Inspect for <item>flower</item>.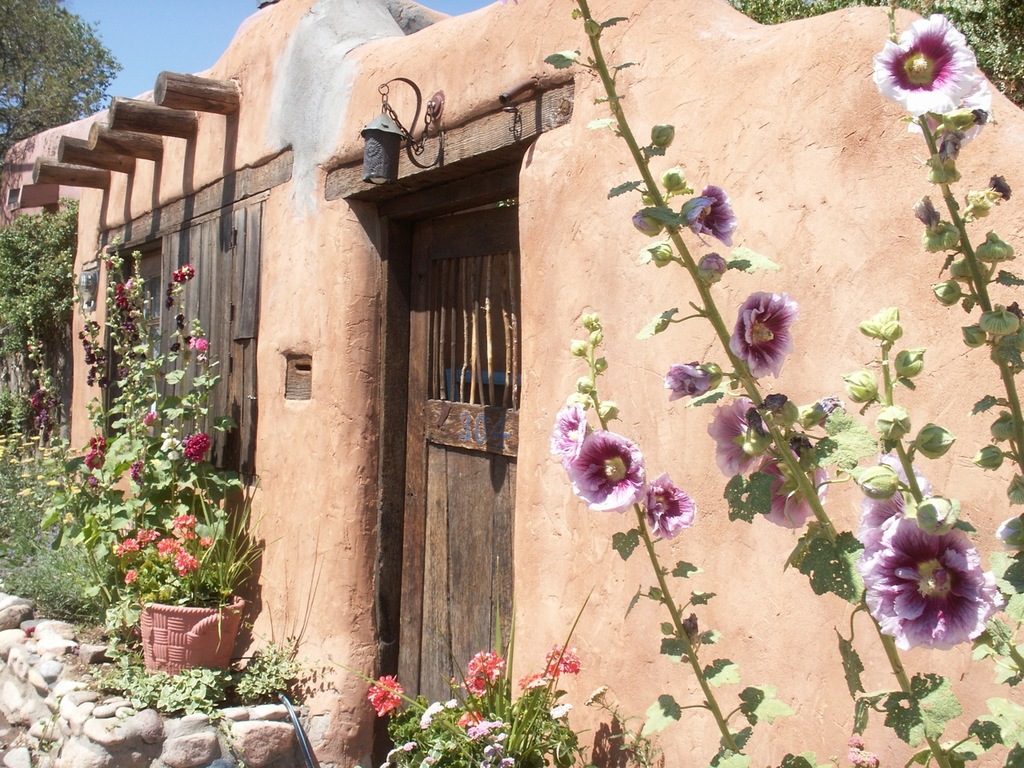
Inspection: locate(598, 356, 607, 374).
